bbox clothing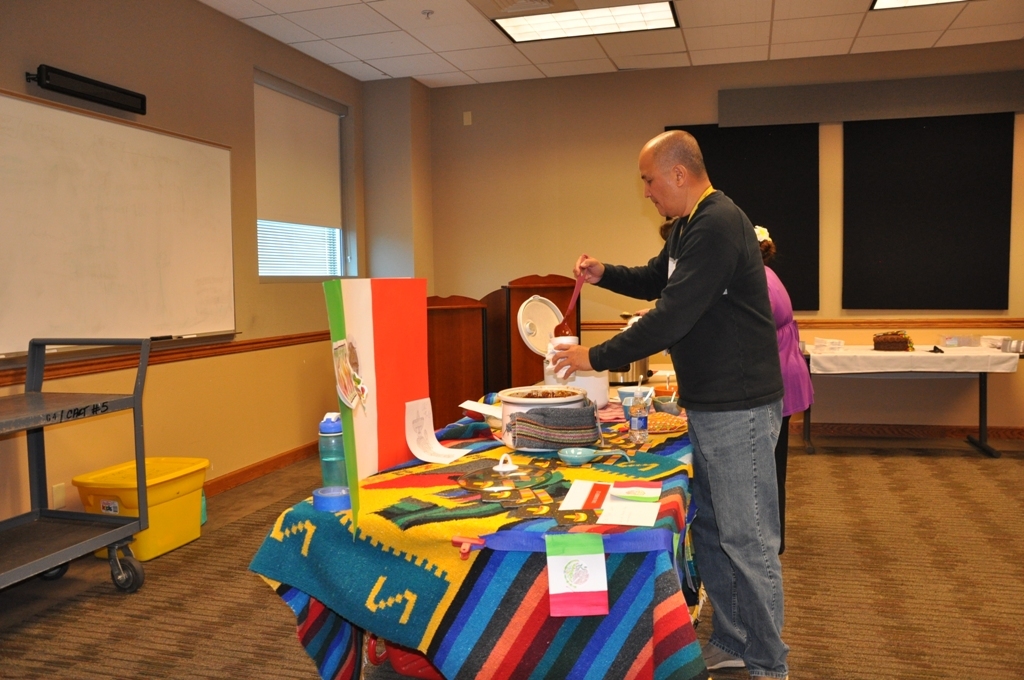
(x1=607, y1=131, x2=814, y2=636)
